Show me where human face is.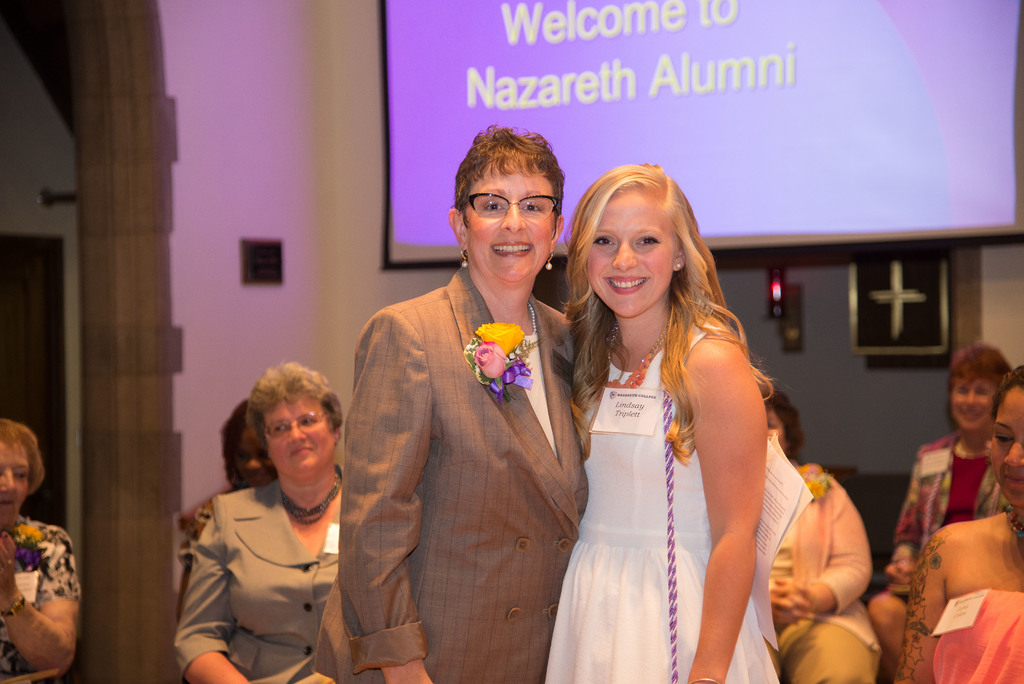
human face is at 765,410,787,453.
